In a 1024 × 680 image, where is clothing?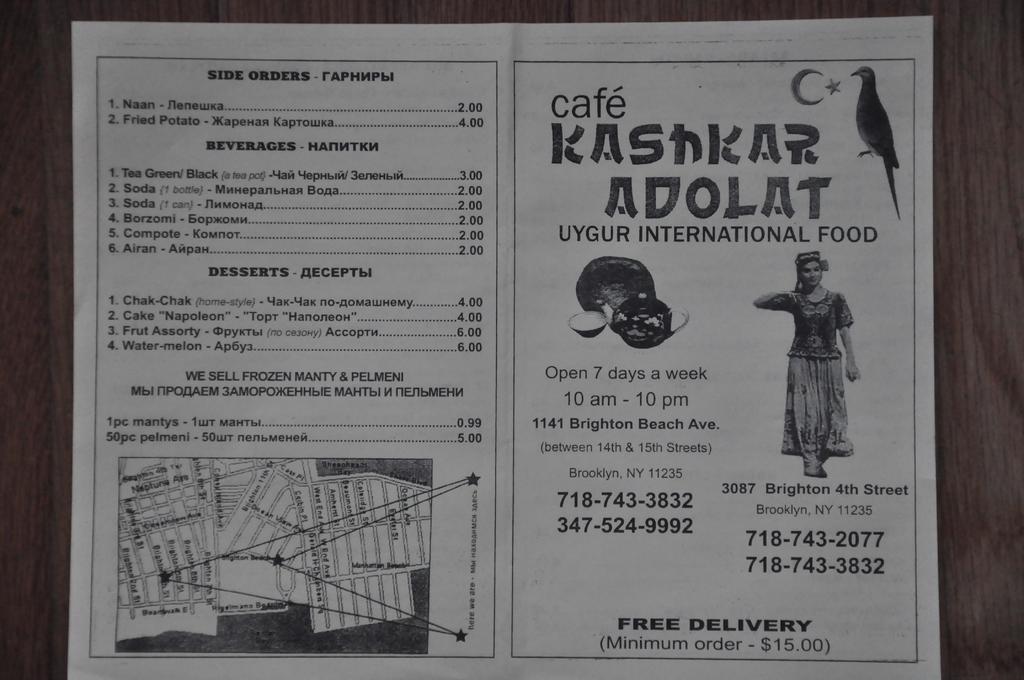
bbox(769, 264, 869, 444).
